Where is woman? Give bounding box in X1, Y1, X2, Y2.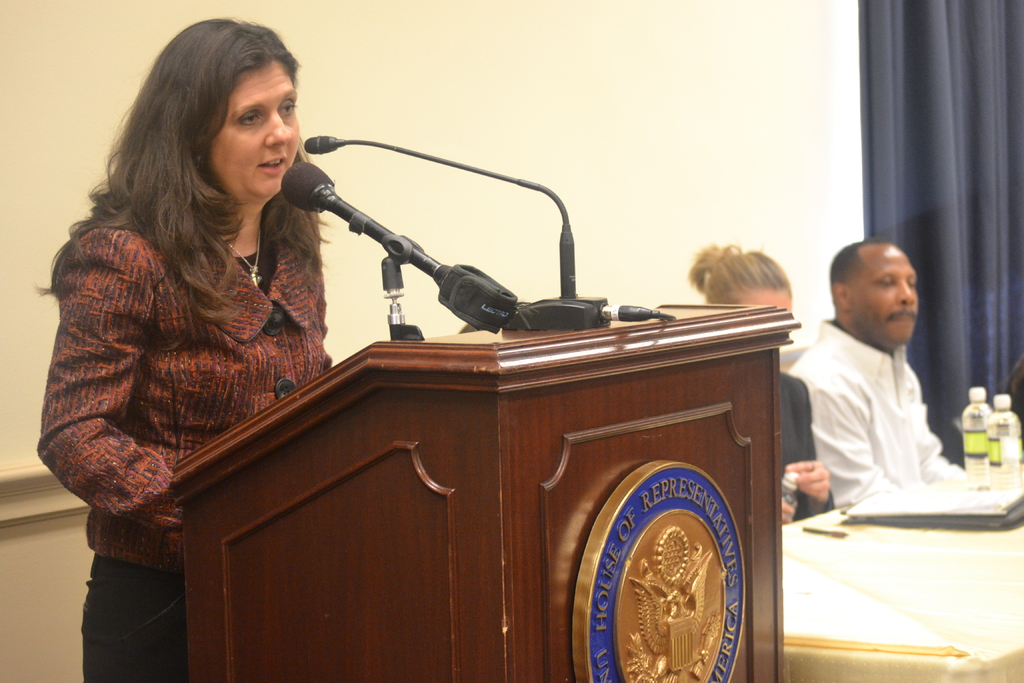
51, 29, 442, 668.
